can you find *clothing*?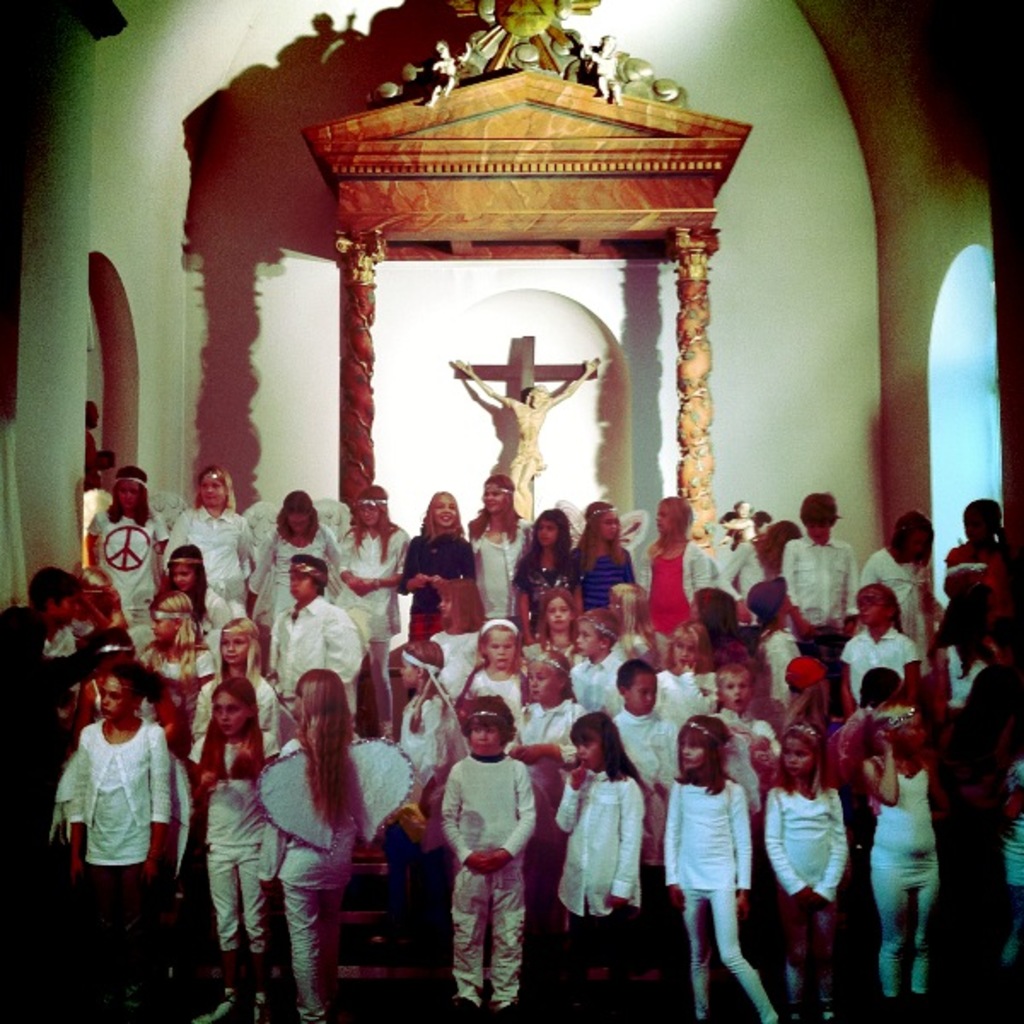
Yes, bounding box: 72,712,172,1009.
